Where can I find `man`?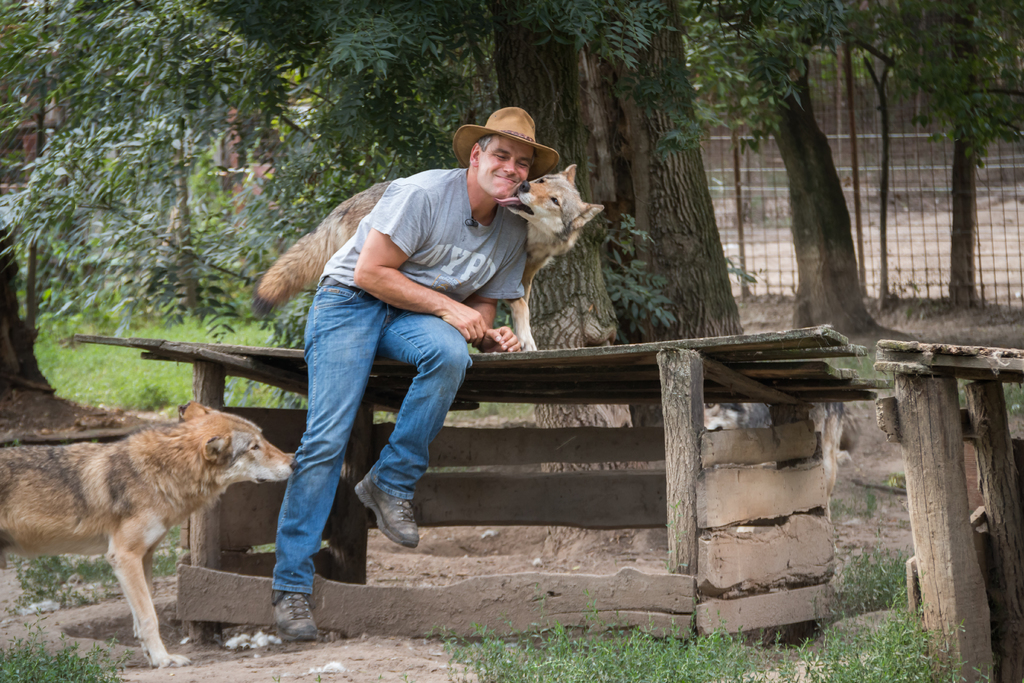
You can find it at [255, 117, 555, 588].
